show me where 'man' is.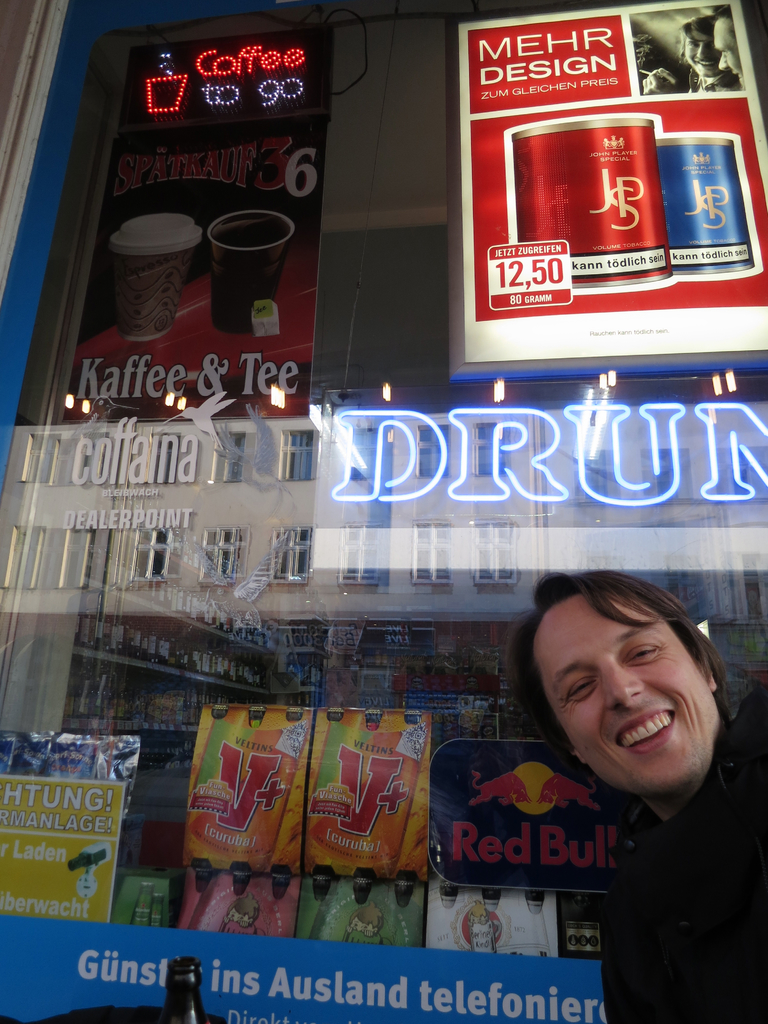
'man' is at detection(466, 551, 767, 985).
